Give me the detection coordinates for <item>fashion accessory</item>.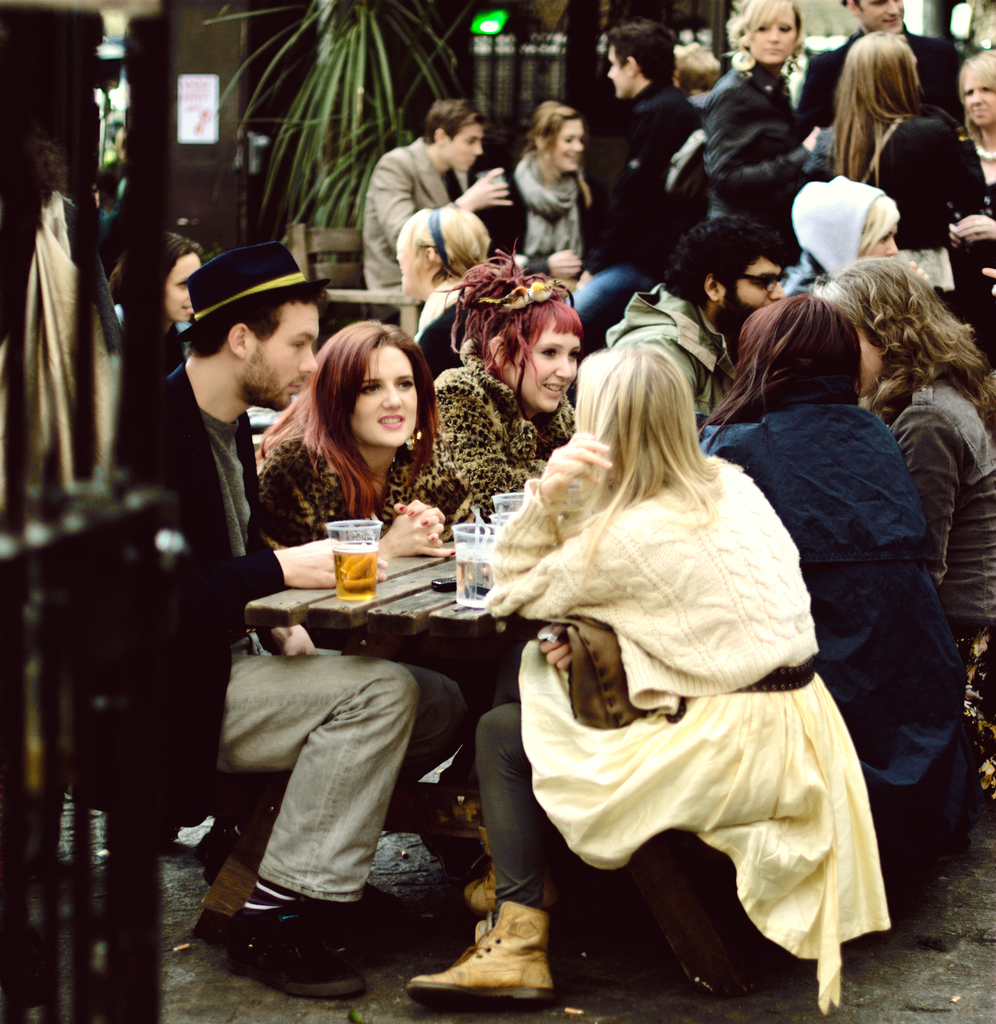
<bbox>720, 664, 818, 692</bbox>.
